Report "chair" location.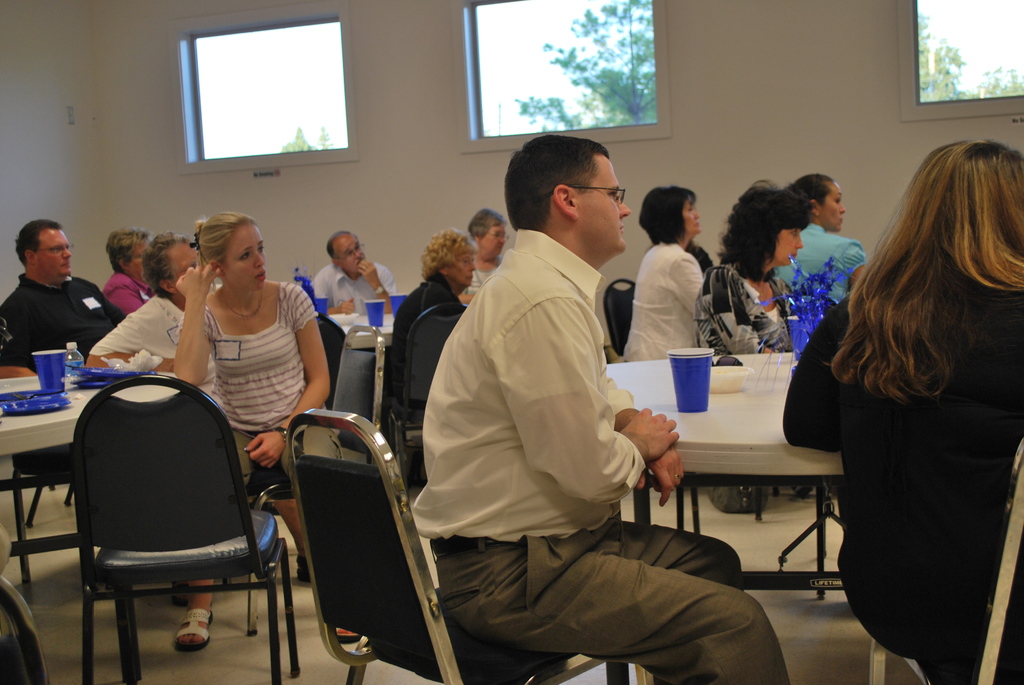
Report: [left=385, top=303, right=474, bottom=494].
